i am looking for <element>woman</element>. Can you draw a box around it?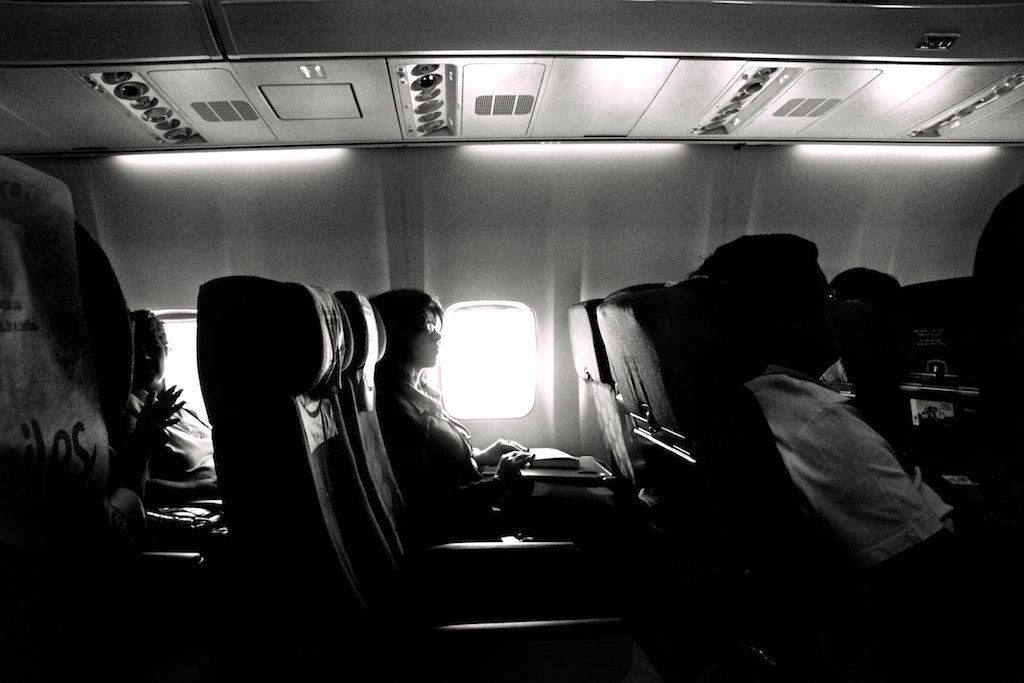
Sure, the bounding box is box=[207, 243, 568, 581].
